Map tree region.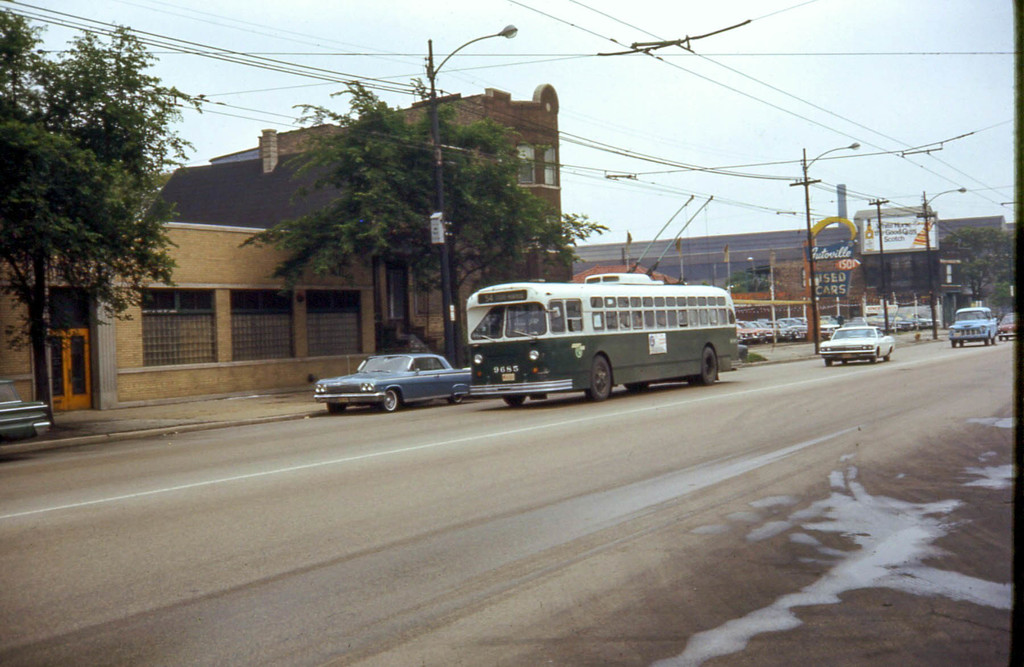
Mapped to 729:270:776:301.
